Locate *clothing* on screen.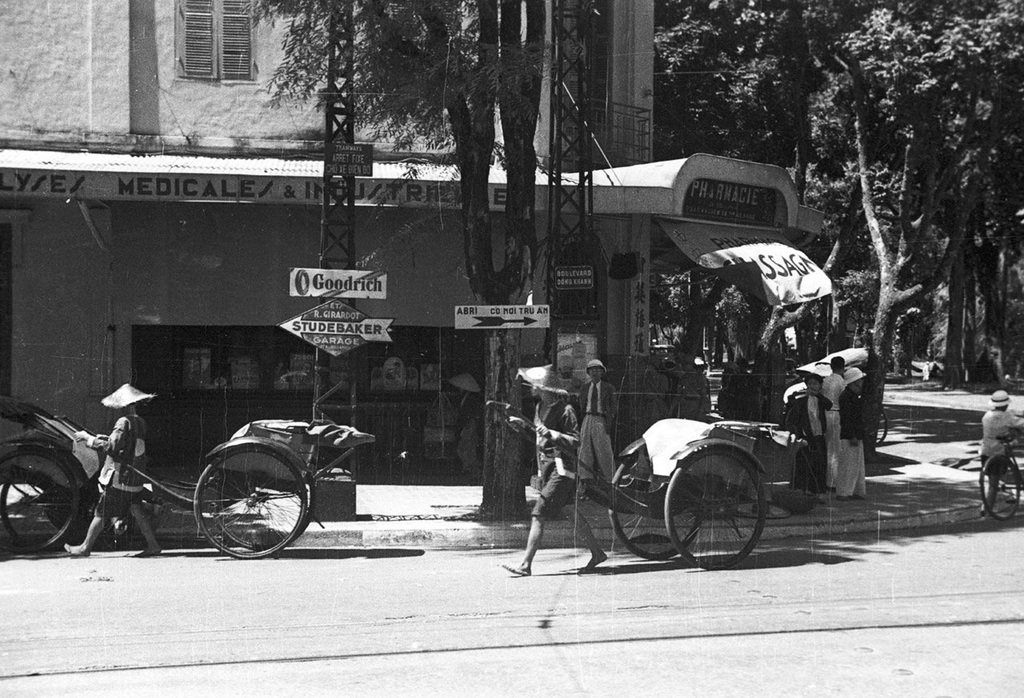
On screen at 821, 369, 842, 485.
